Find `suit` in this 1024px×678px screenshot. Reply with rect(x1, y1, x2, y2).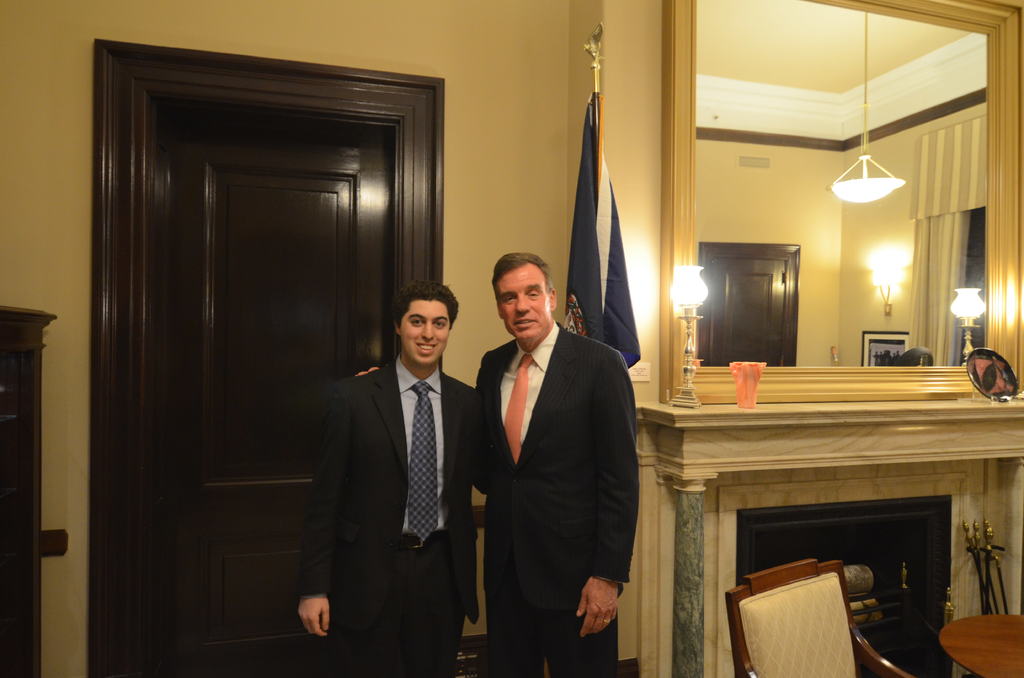
rect(465, 244, 647, 665).
